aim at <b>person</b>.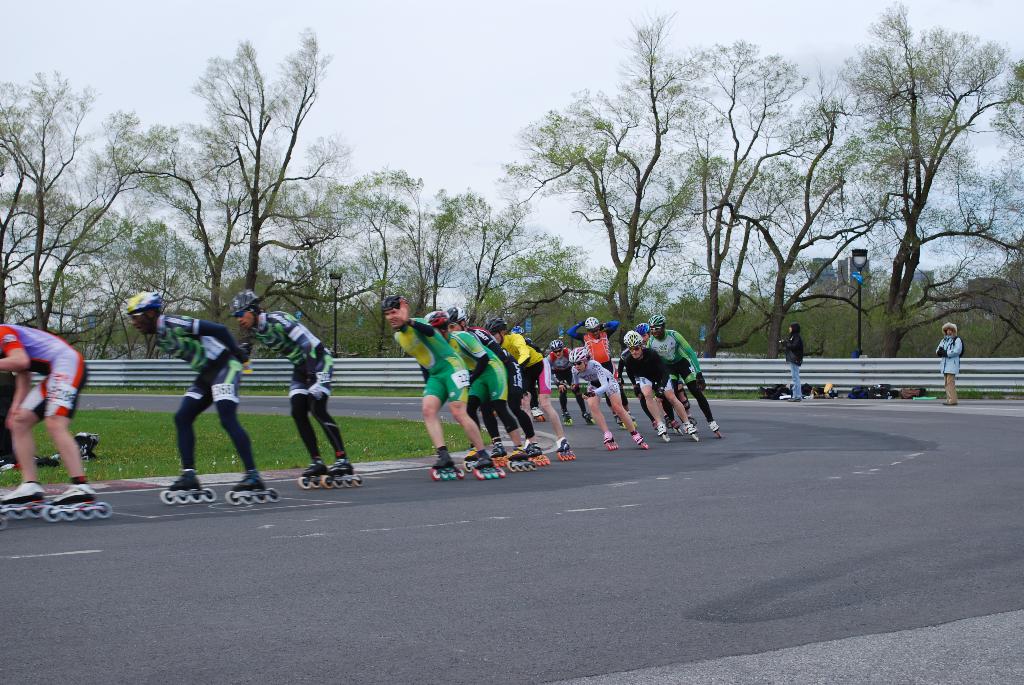
Aimed at region(776, 322, 806, 402).
